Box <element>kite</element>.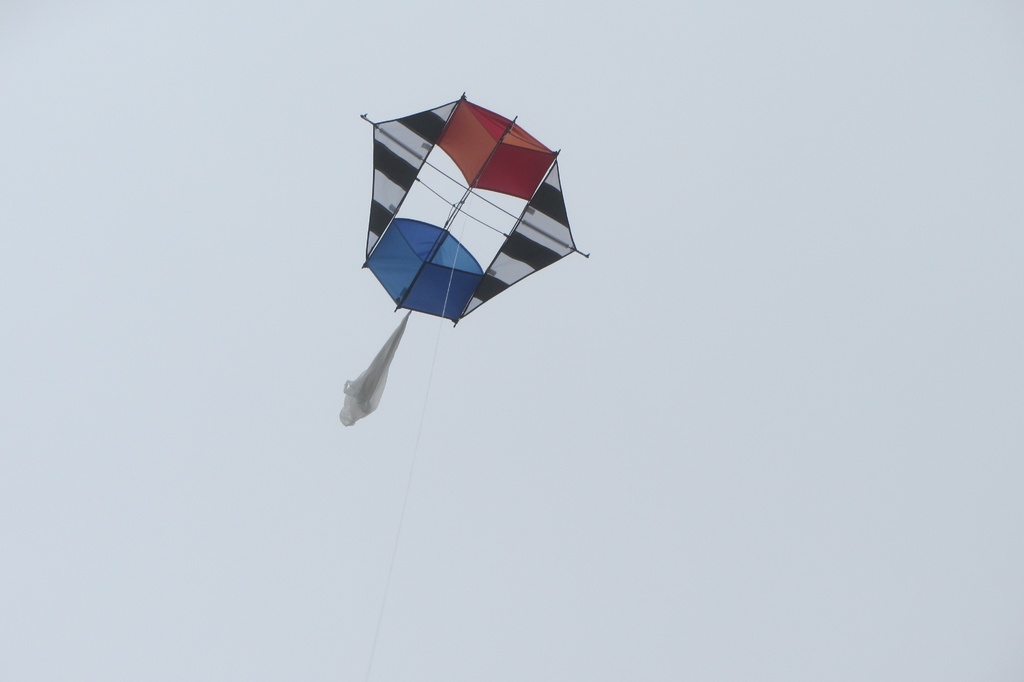
{"left": 335, "top": 88, "right": 588, "bottom": 427}.
